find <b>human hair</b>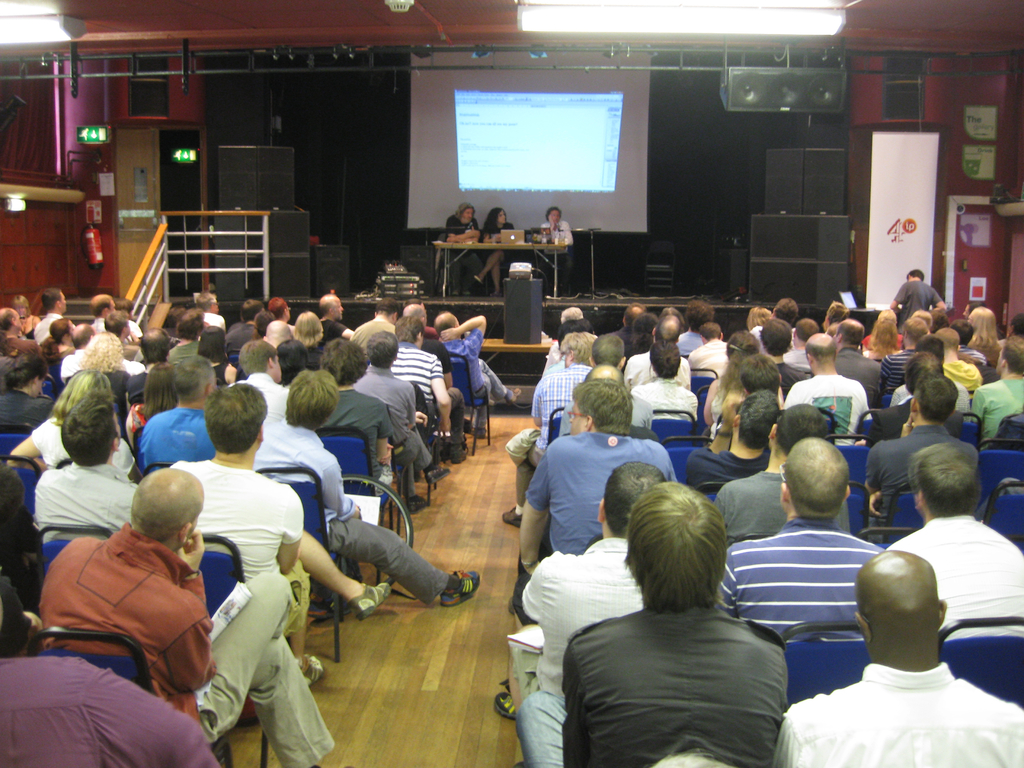
BBox(909, 368, 962, 421)
